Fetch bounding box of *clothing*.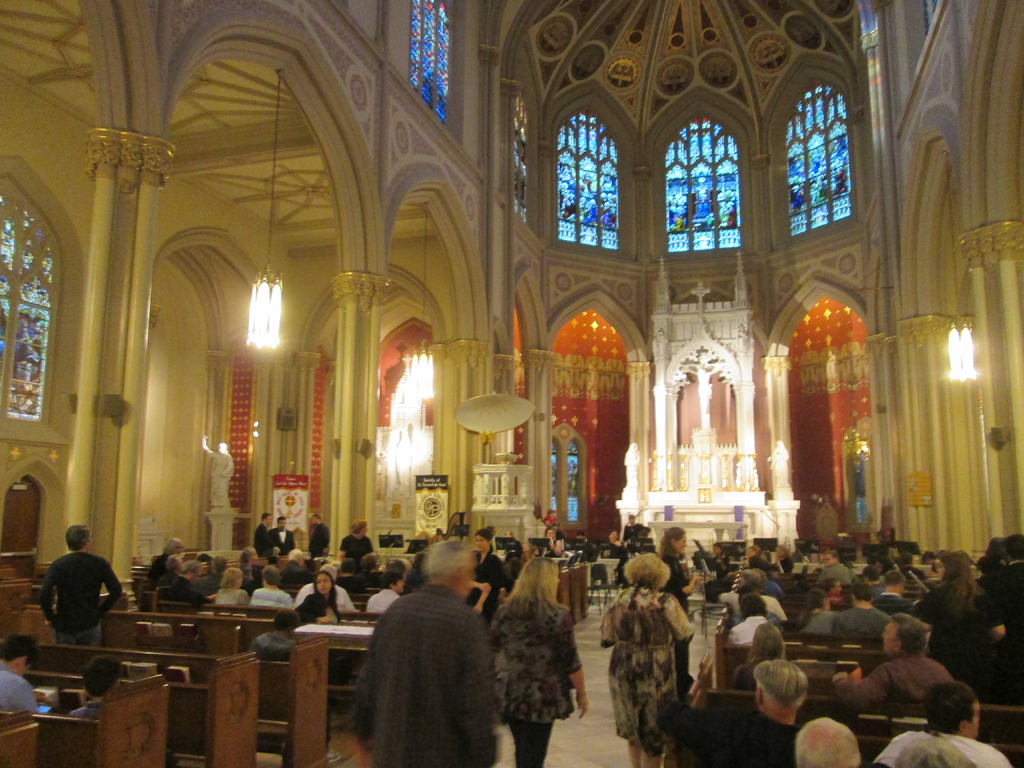
Bbox: [255,524,276,557].
